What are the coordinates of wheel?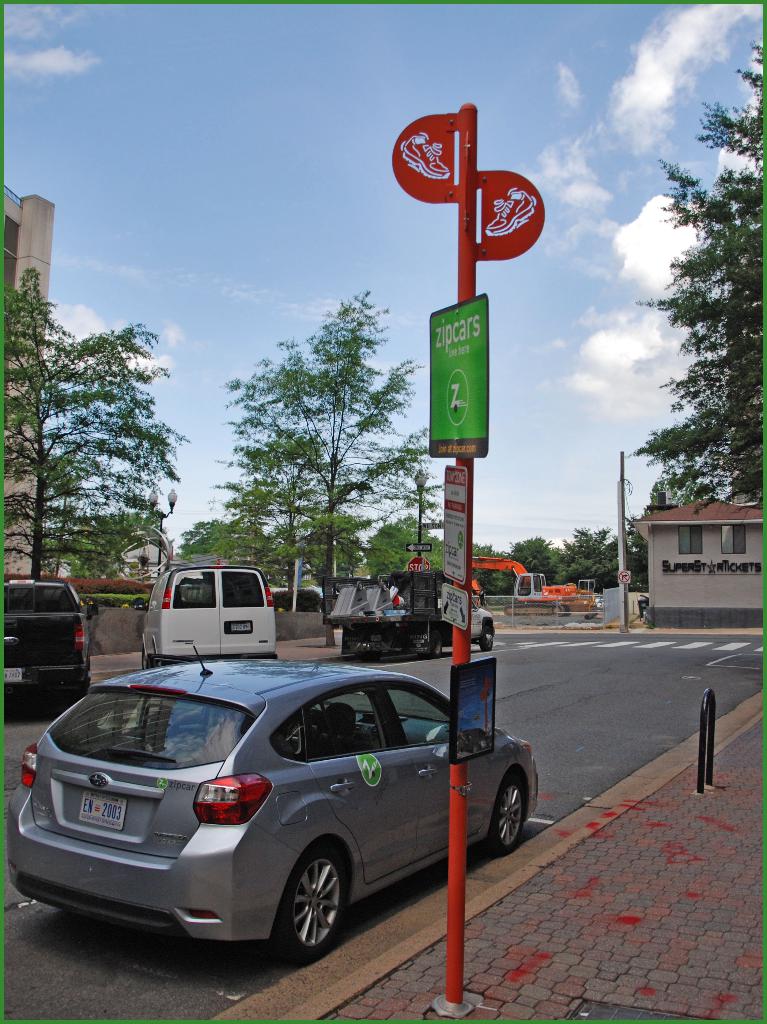
bbox=(432, 637, 448, 659).
